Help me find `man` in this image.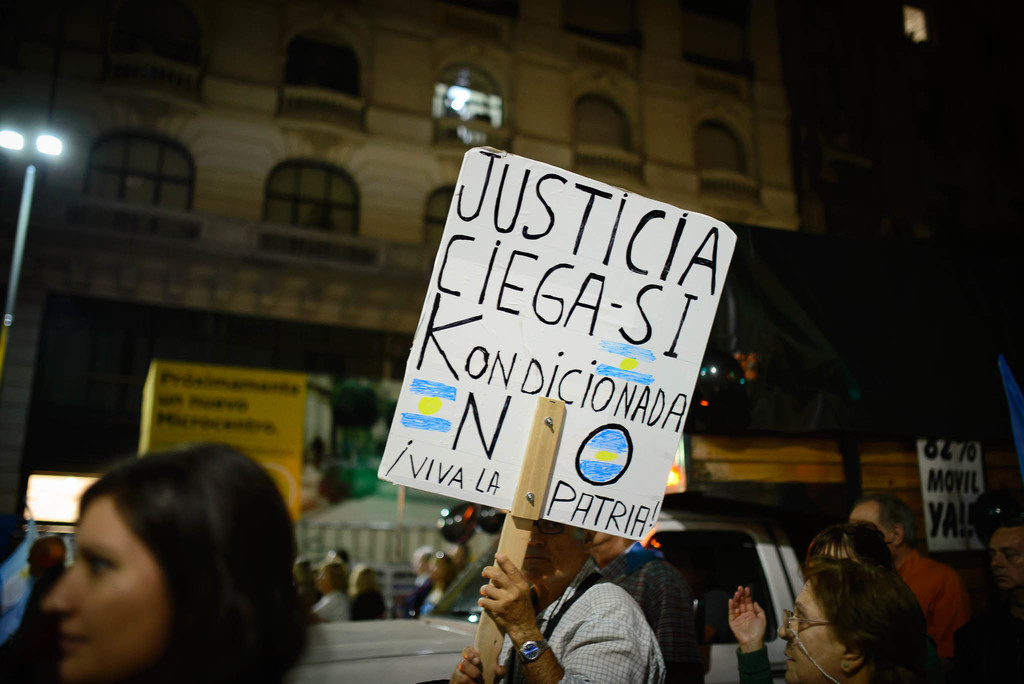
Found it: 588,525,711,683.
